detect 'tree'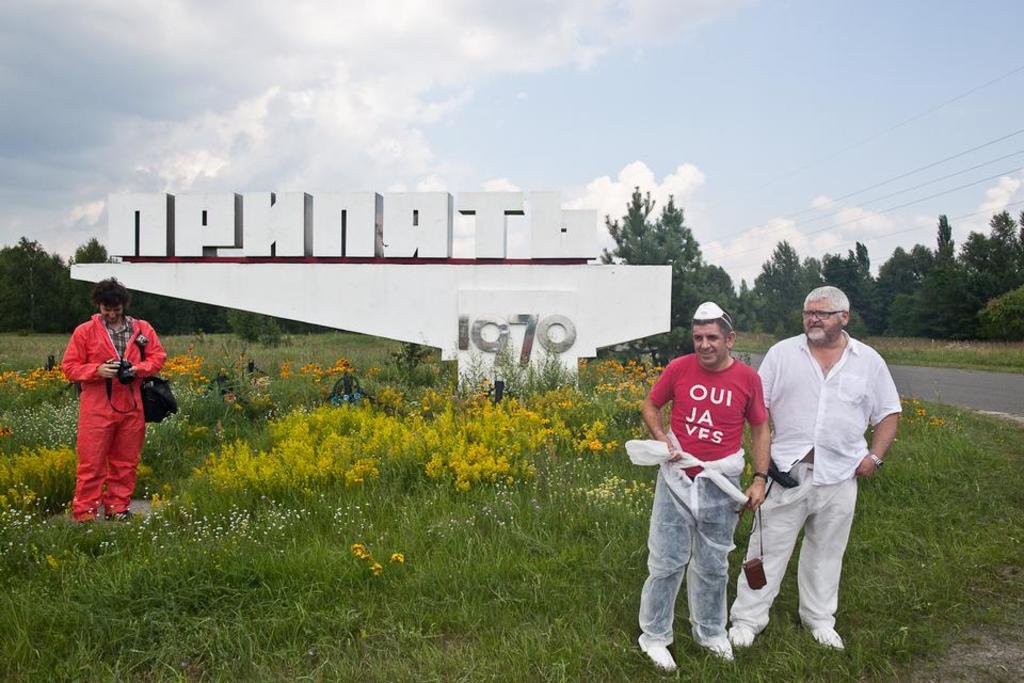
box=[602, 170, 720, 270]
